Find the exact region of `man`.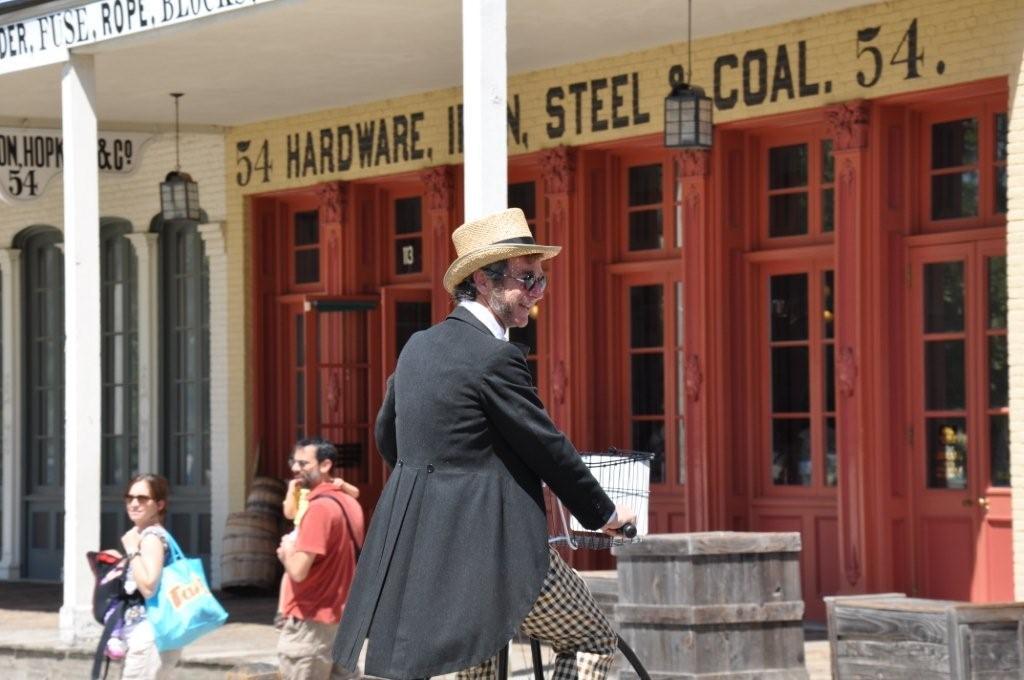
Exact region: locate(351, 197, 625, 658).
